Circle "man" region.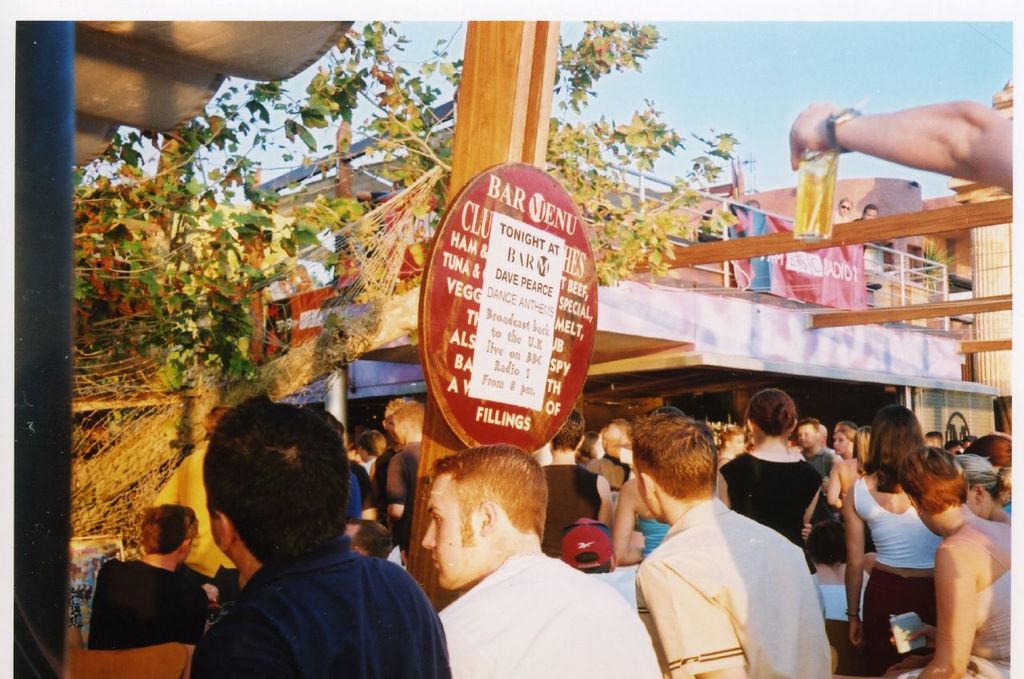
Region: bbox=[66, 503, 207, 655].
